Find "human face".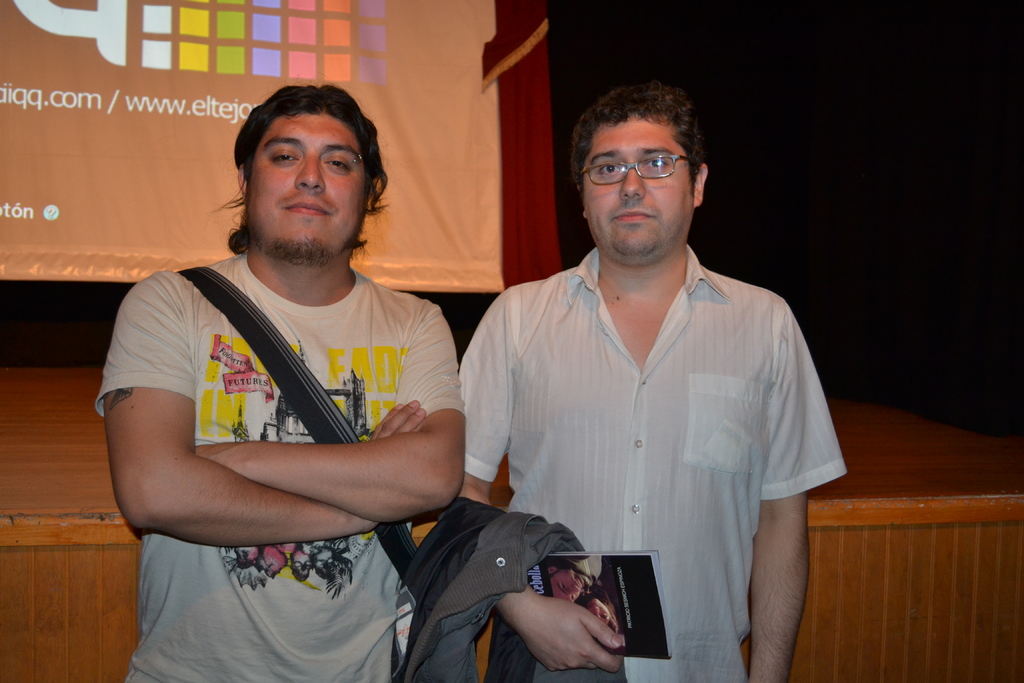
x1=245, y1=115, x2=371, y2=263.
